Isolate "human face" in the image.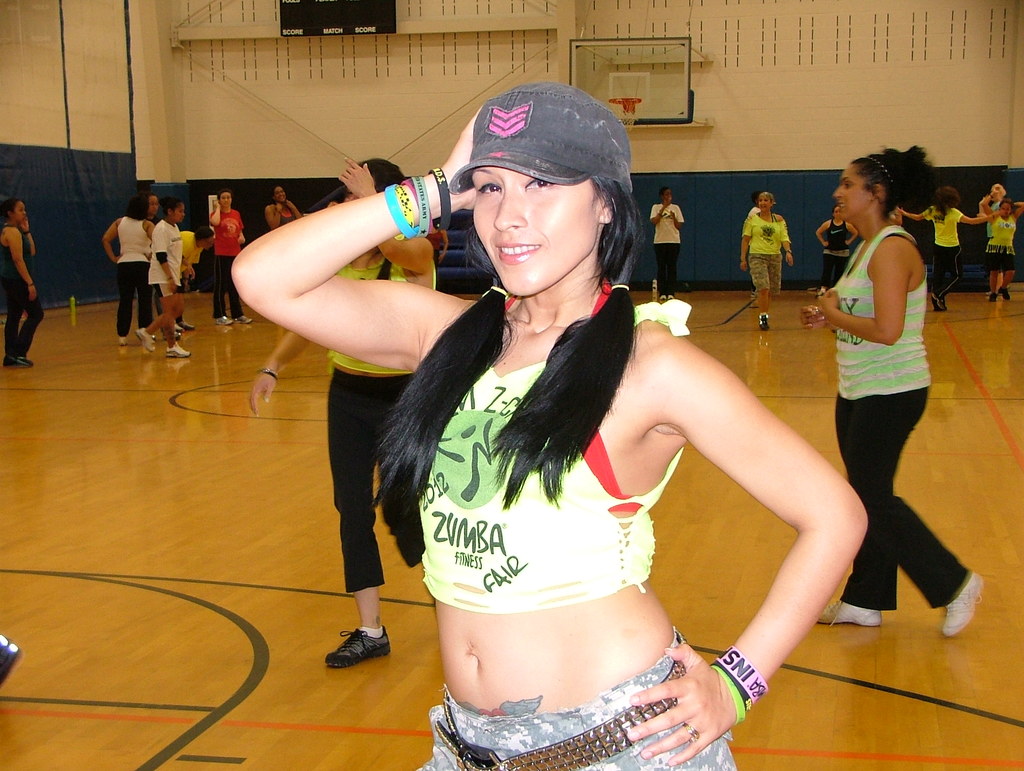
Isolated region: 168:201:184:217.
